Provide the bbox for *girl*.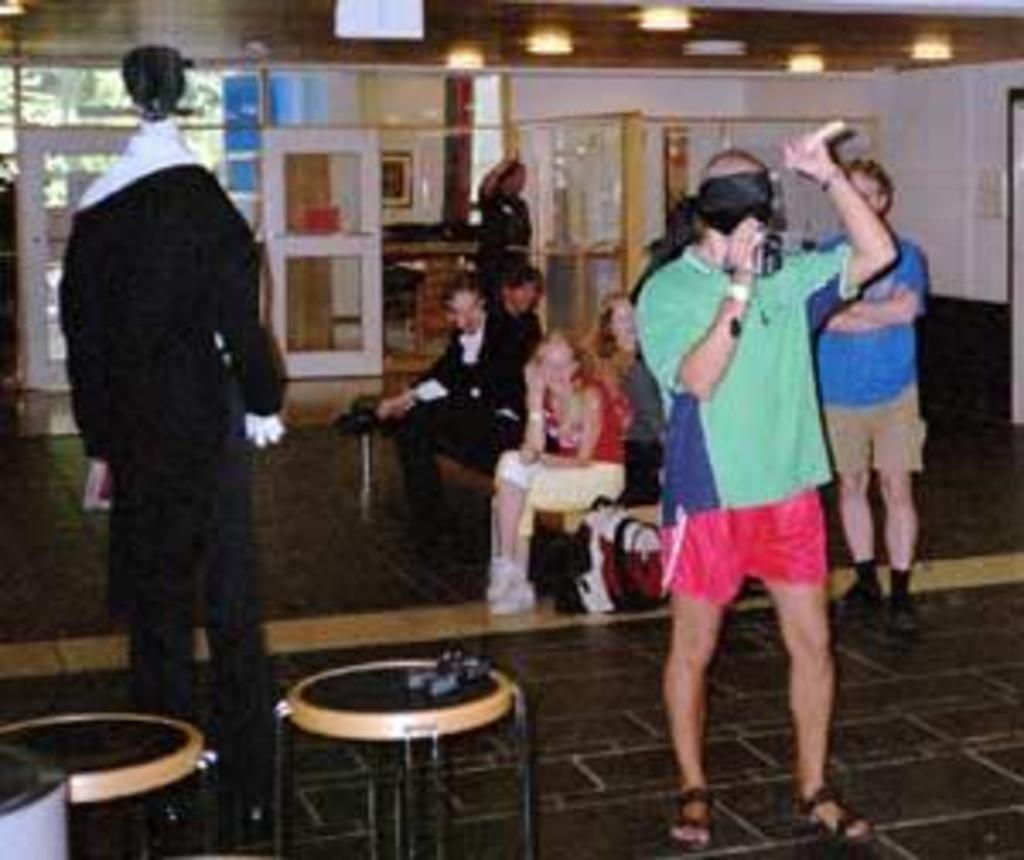
(left=485, top=324, right=625, bottom=607).
